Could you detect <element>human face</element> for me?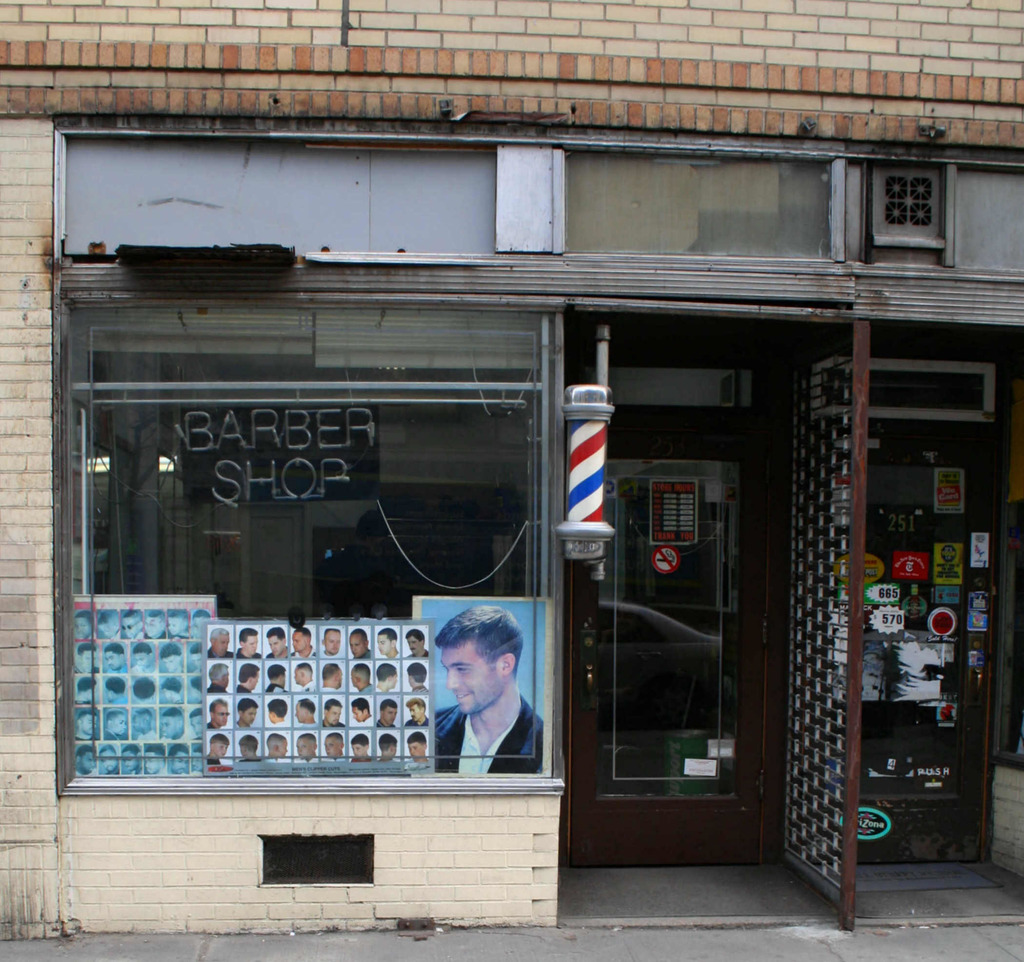
Detection result: (left=79, top=748, right=95, bottom=774).
